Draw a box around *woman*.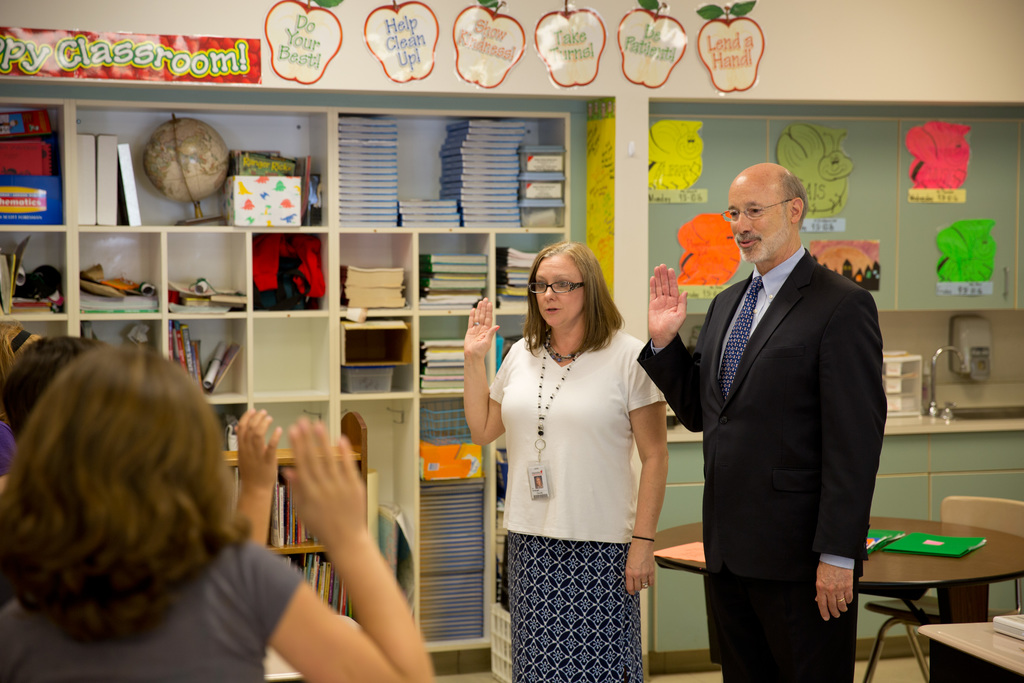
{"left": 461, "top": 229, "right": 671, "bottom": 682}.
